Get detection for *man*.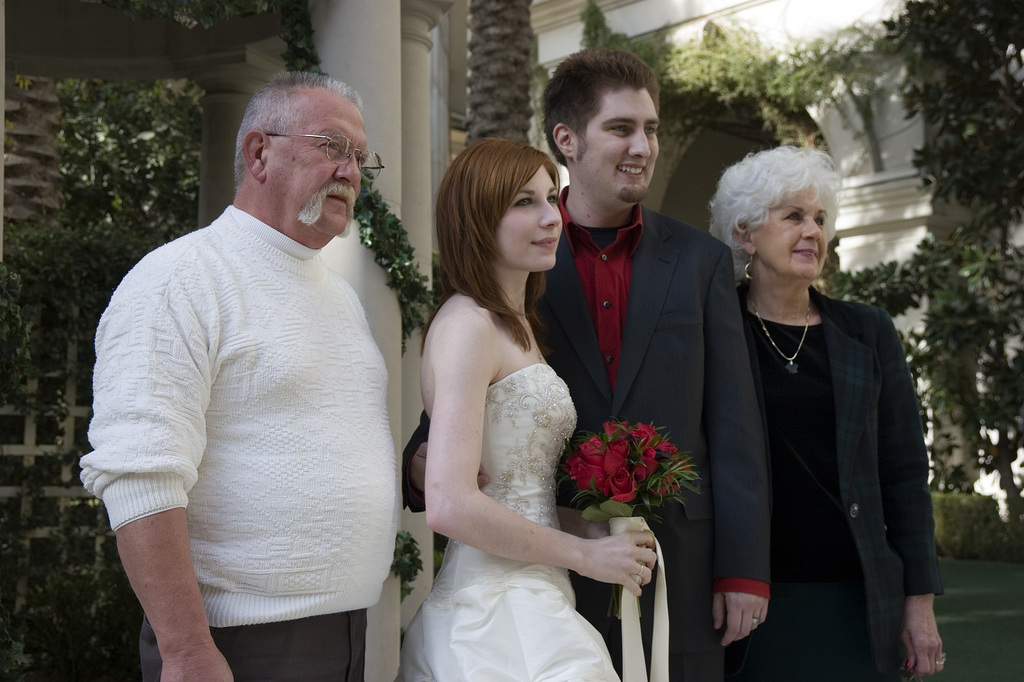
Detection: 87,52,423,669.
